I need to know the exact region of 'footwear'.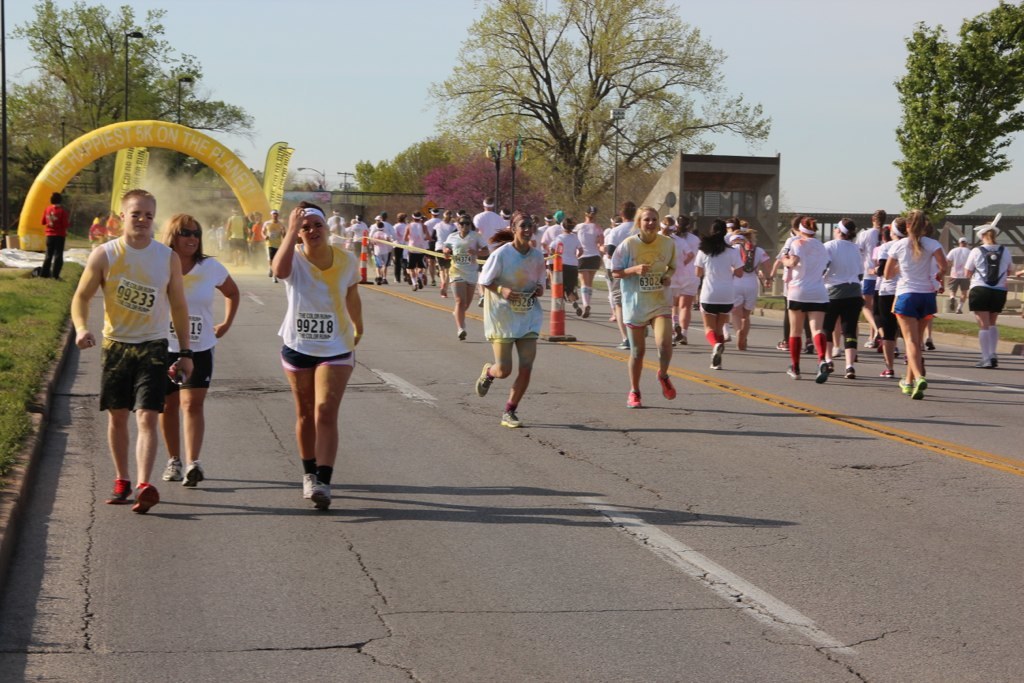
Region: left=900, top=381, right=910, bottom=394.
